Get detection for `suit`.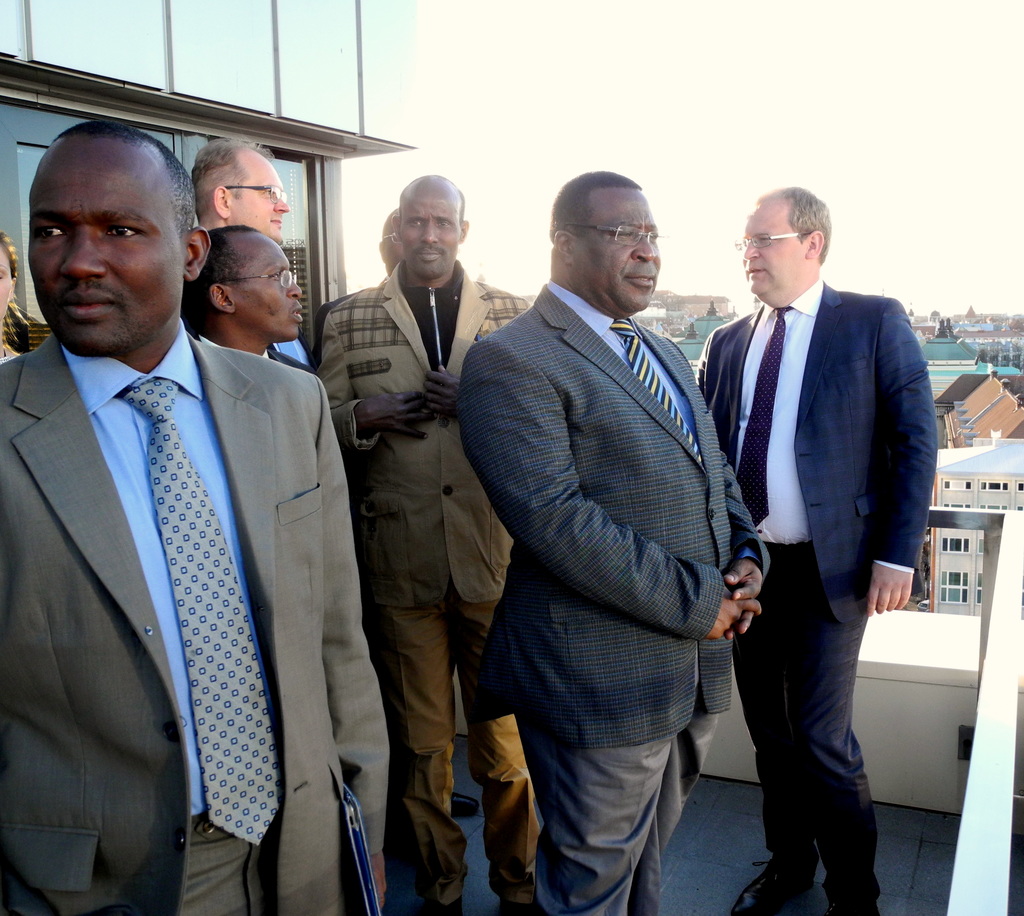
Detection: pyautogui.locateOnScreen(318, 257, 532, 915).
